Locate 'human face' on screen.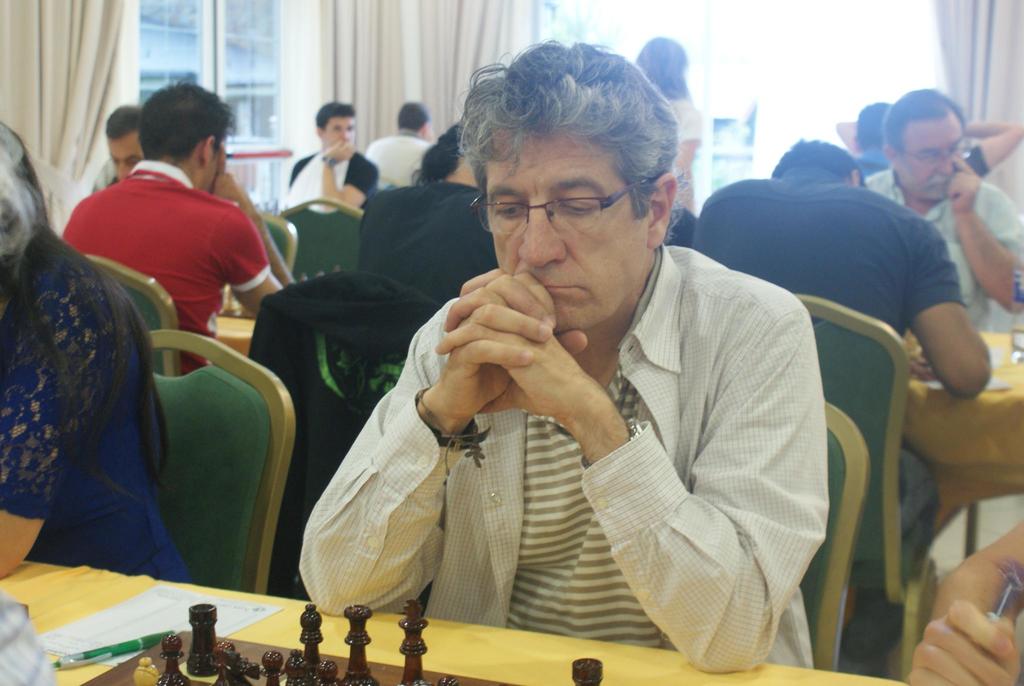
On screen at BBox(906, 121, 964, 196).
